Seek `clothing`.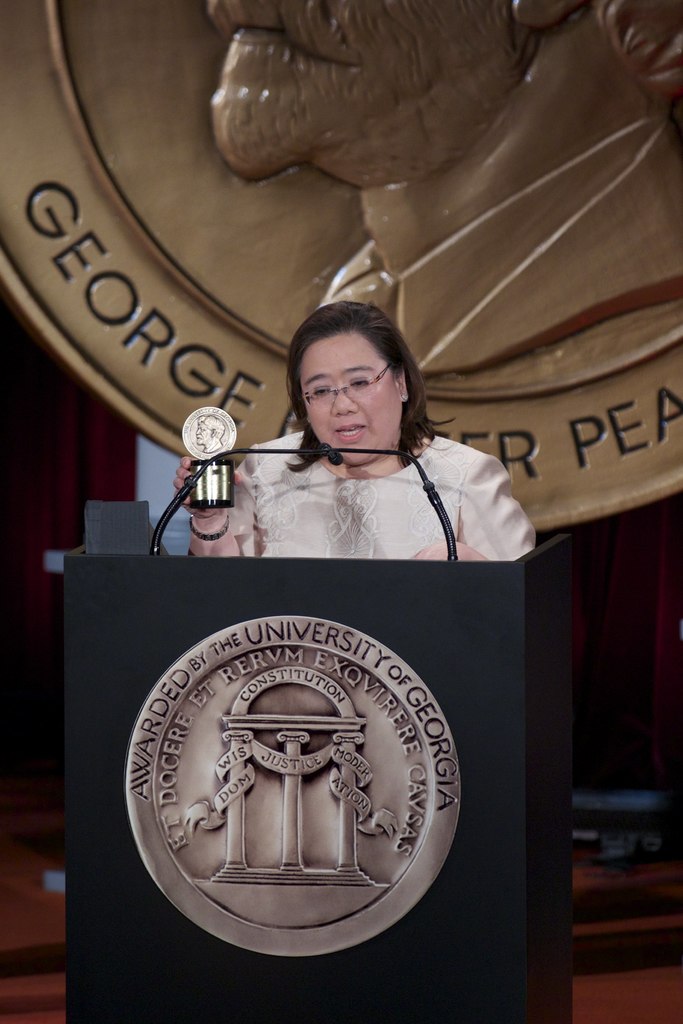
locate(232, 426, 540, 572).
